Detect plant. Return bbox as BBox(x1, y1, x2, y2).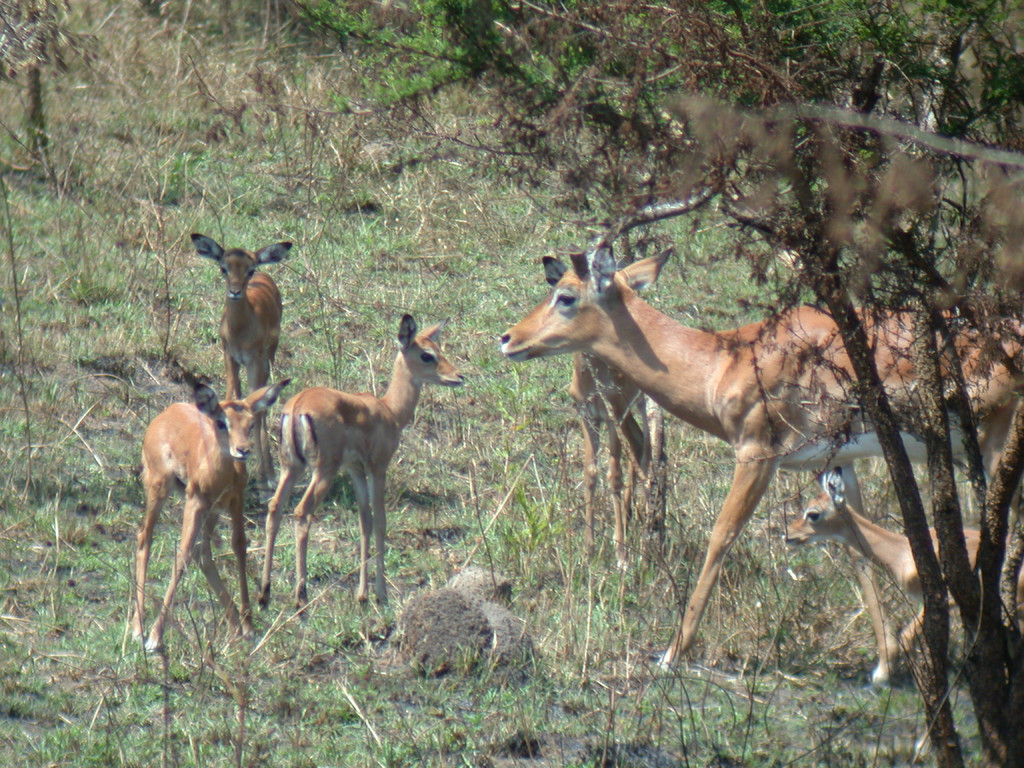
BBox(0, 0, 113, 196).
